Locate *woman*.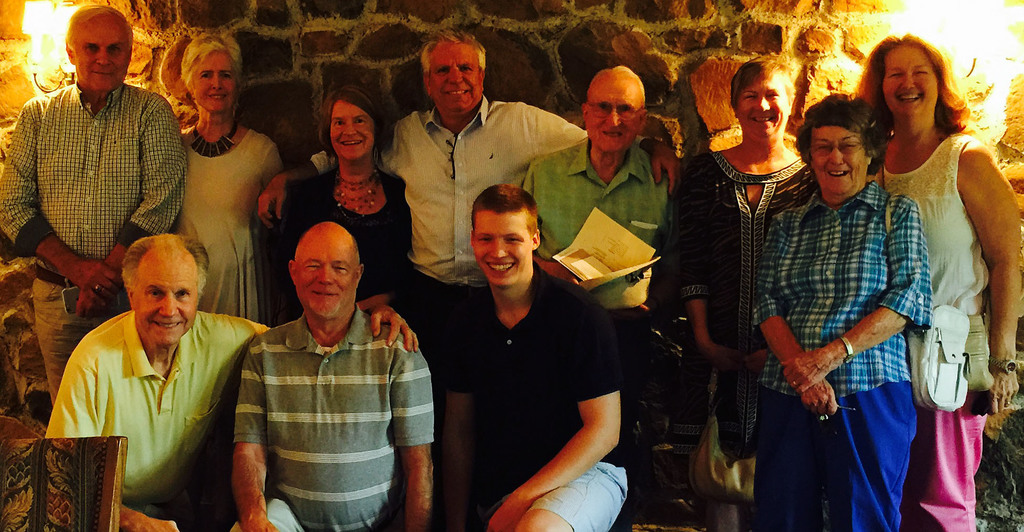
Bounding box: {"x1": 751, "y1": 90, "x2": 934, "y2": 531}.
